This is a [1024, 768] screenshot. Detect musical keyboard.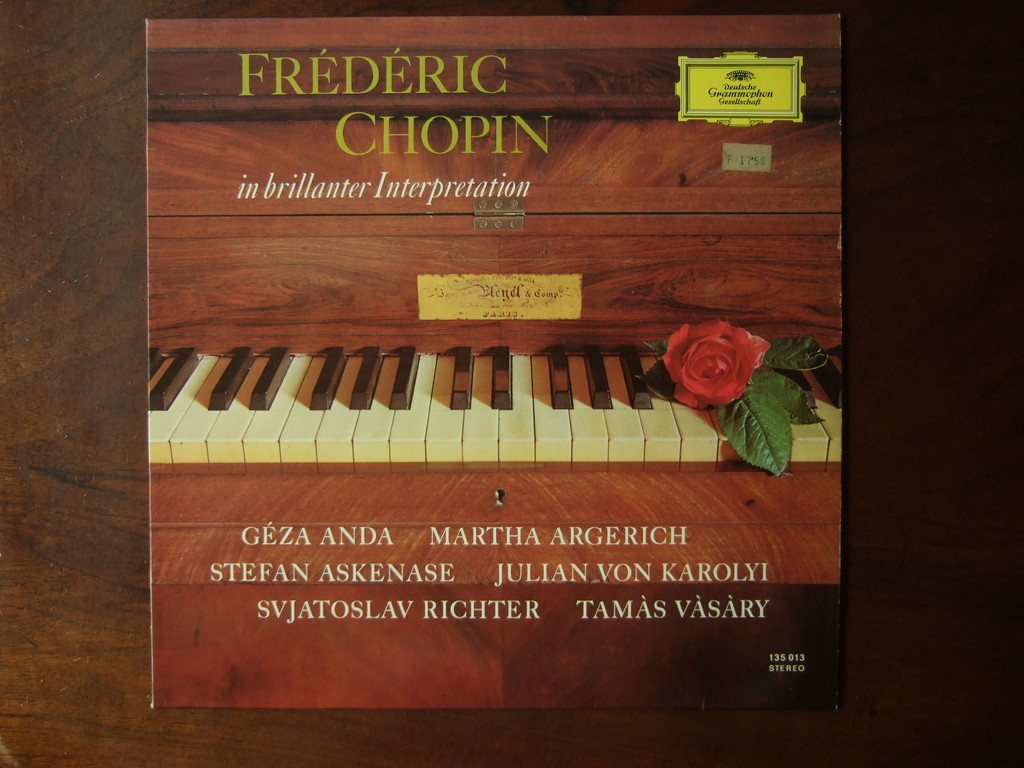
region(141, 333, 850, 465).
